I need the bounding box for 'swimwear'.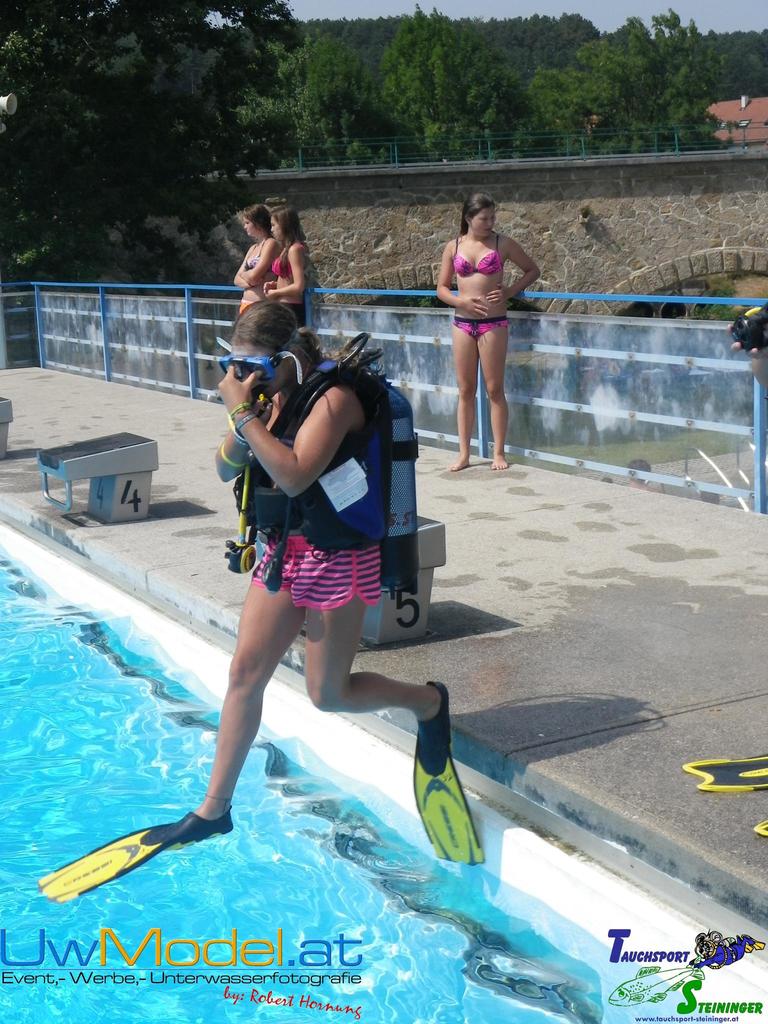
Here it is: (left=242, top=237, right=268, bottom=269).
